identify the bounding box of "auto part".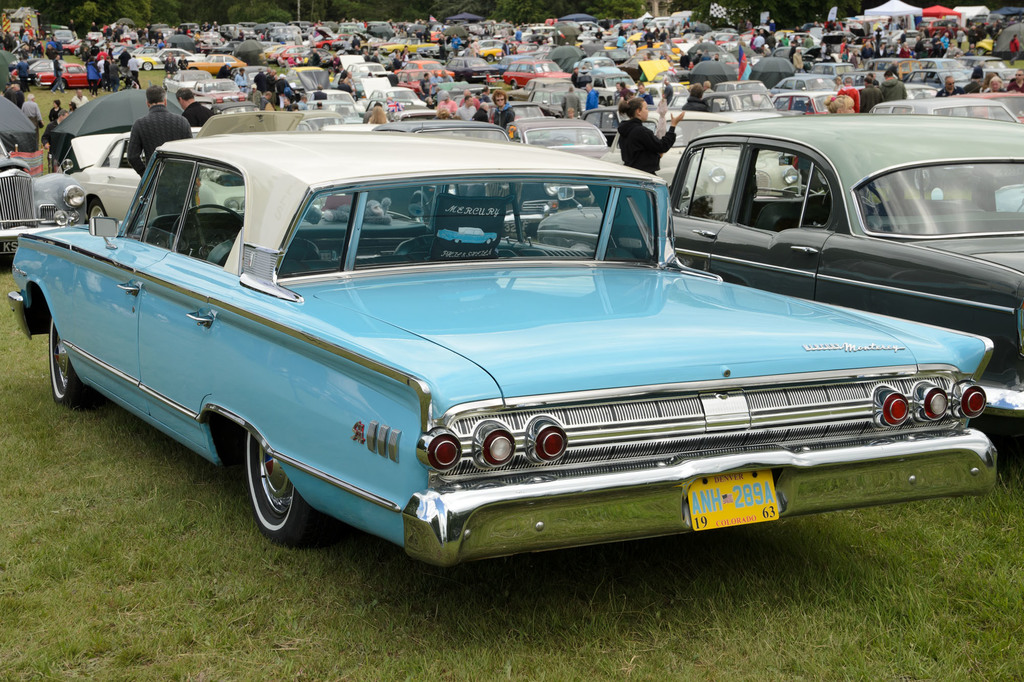
[x1=169, y1=204, x2=243, y2=253].
